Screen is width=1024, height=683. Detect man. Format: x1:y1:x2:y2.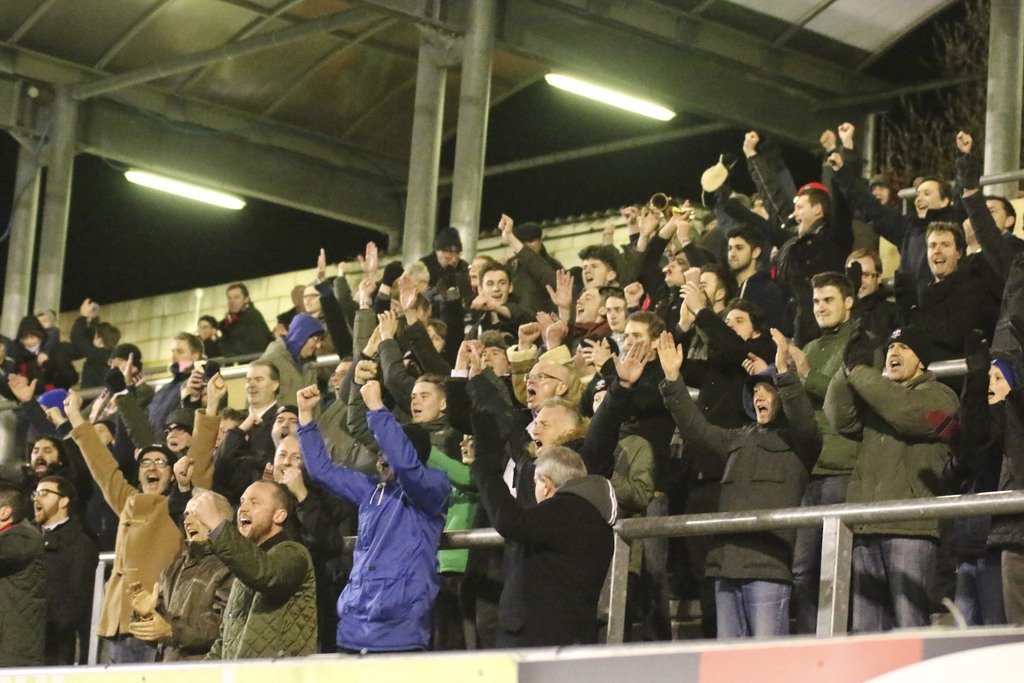
25:435:75:486.
